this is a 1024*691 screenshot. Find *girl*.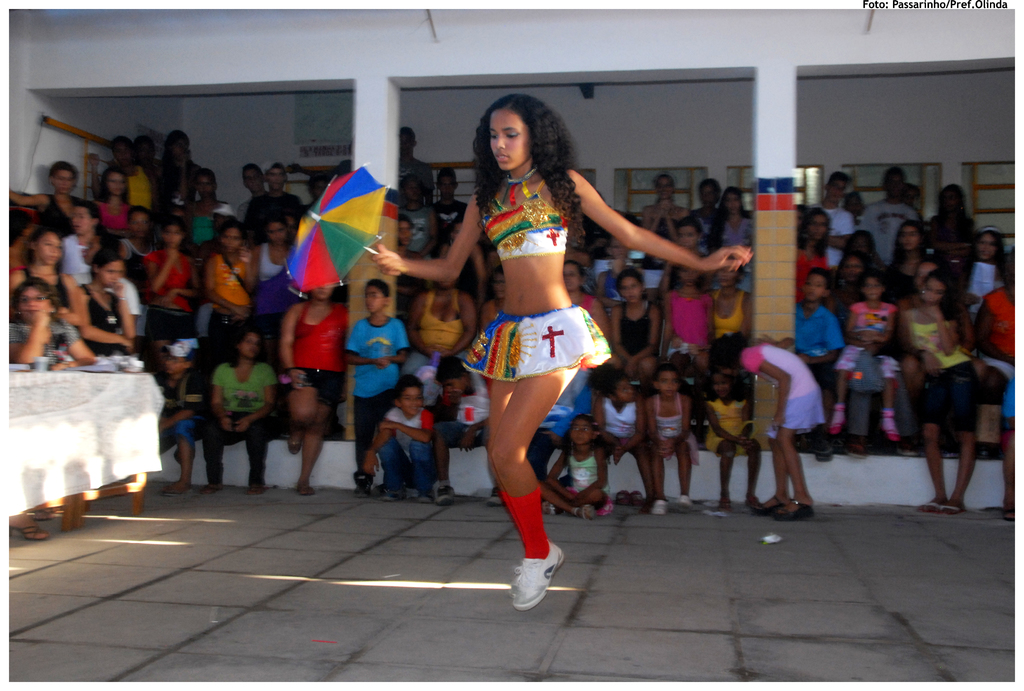
Bounding box: BBox(557, 260, 607, 408).
